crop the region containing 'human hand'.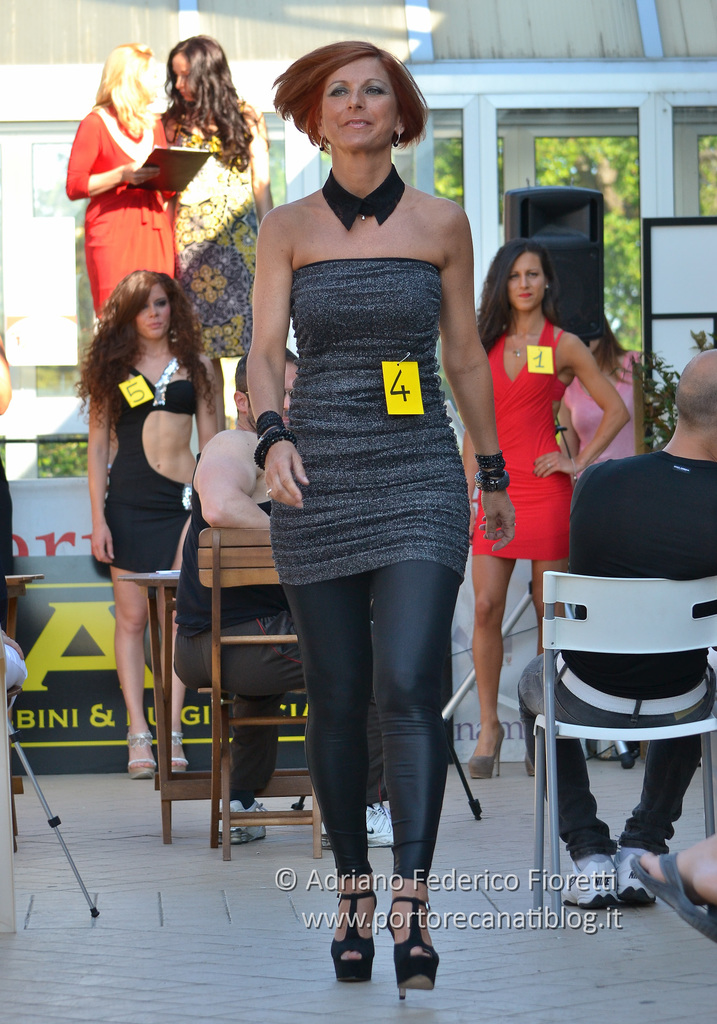
Crop region: detection(122, 157, 162, 186).
